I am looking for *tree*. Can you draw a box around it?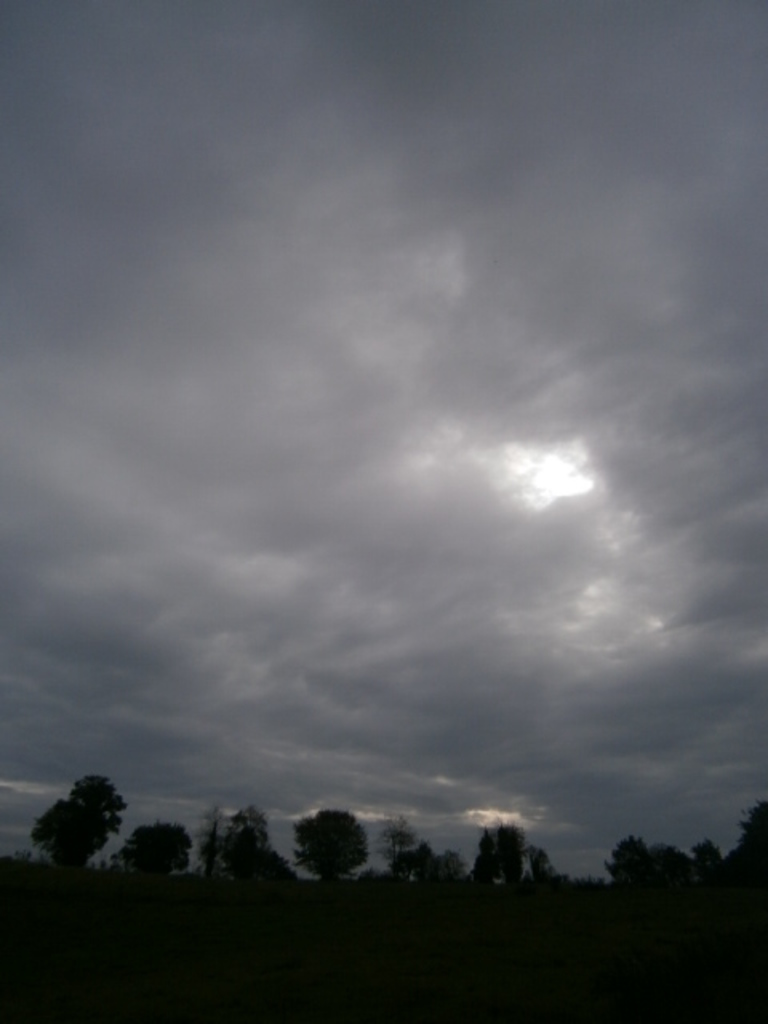
Sure, the bounding box is (x1=376, y1=816, x2=466, y2=883).
